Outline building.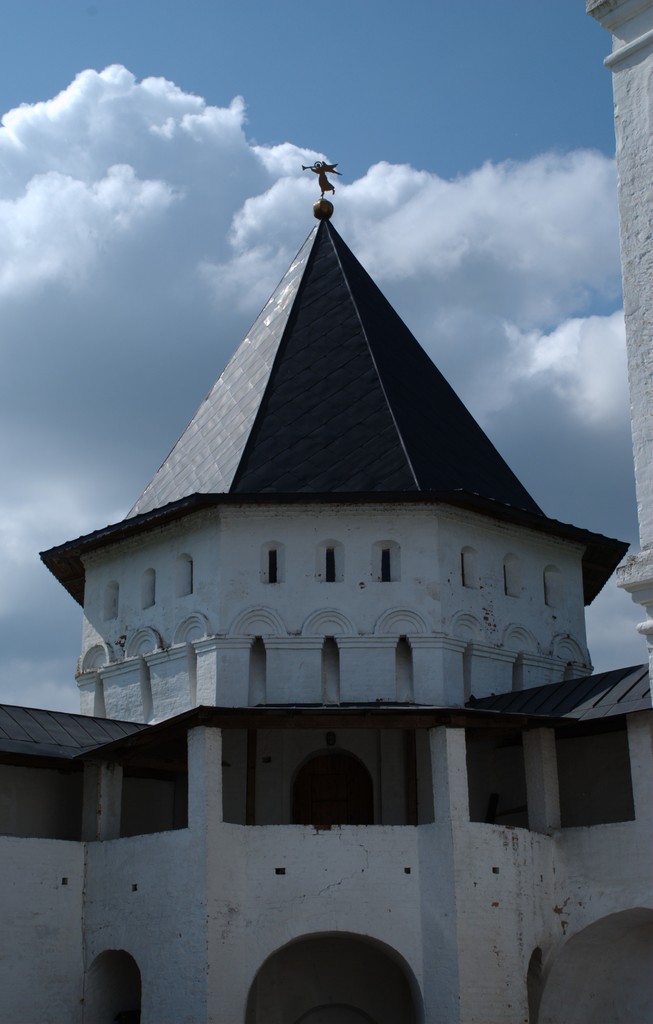
Outline: x1=0, y1=0, x2=652, y2=1023.
